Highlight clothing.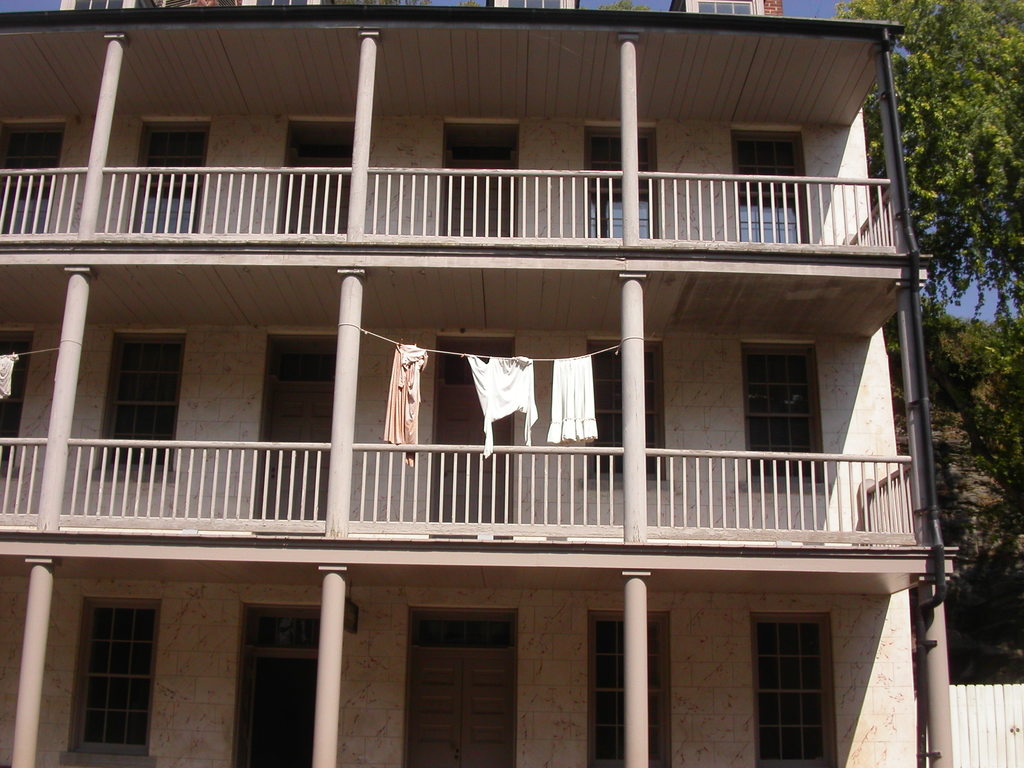
Highlighted region: BBox(0, 352, 22, 399).
